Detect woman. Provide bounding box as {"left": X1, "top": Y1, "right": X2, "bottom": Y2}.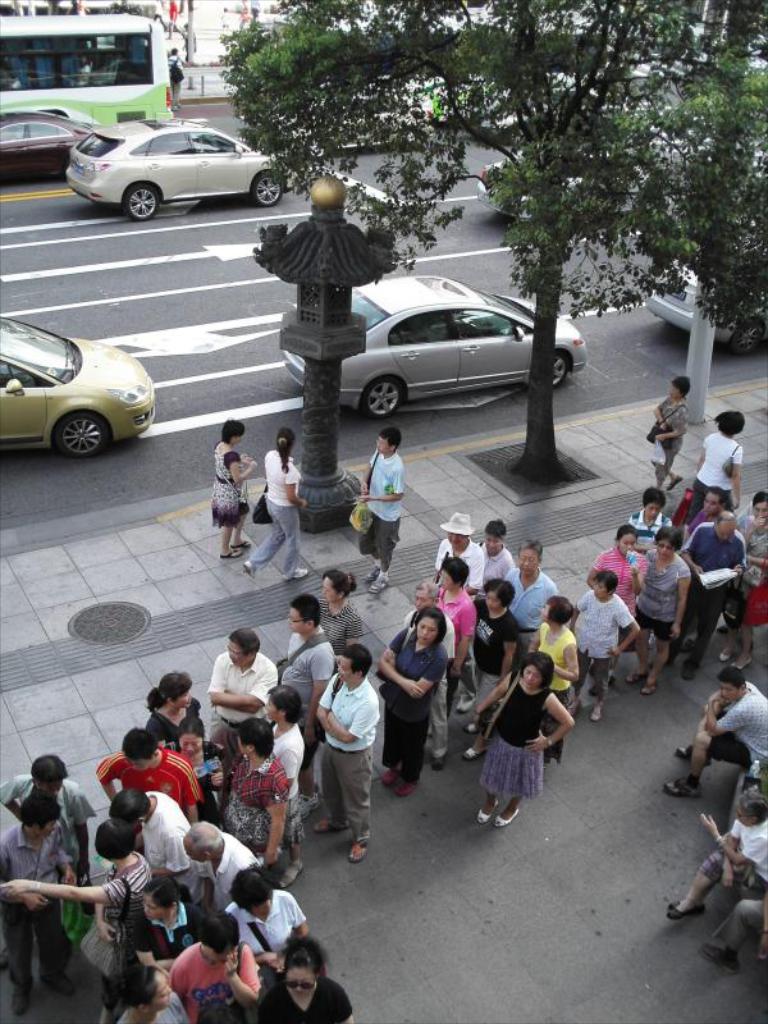
{"left": 243, "top": 428, "right": 314, "bottom": 577}.
